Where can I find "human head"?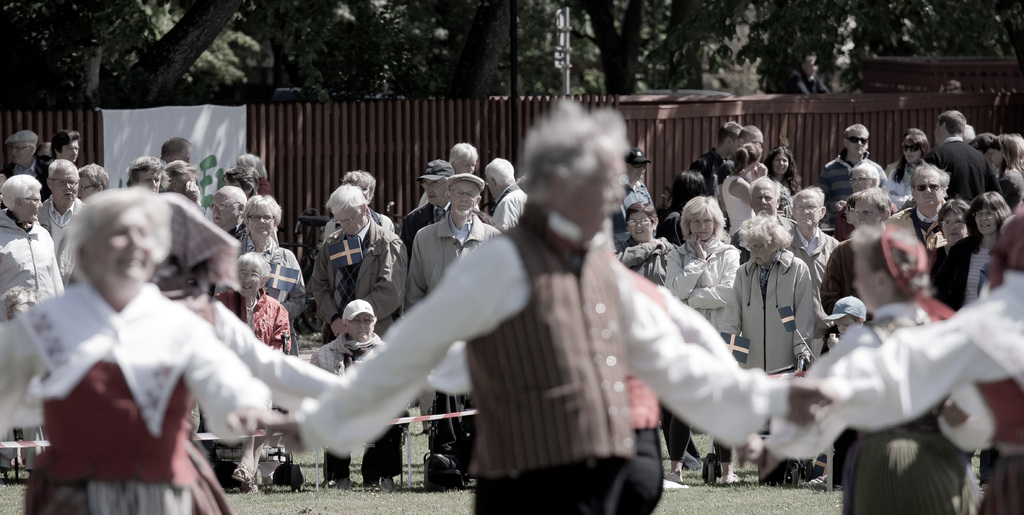
You can find it at <bbox>851, 159, 880, 190</bbox>.
